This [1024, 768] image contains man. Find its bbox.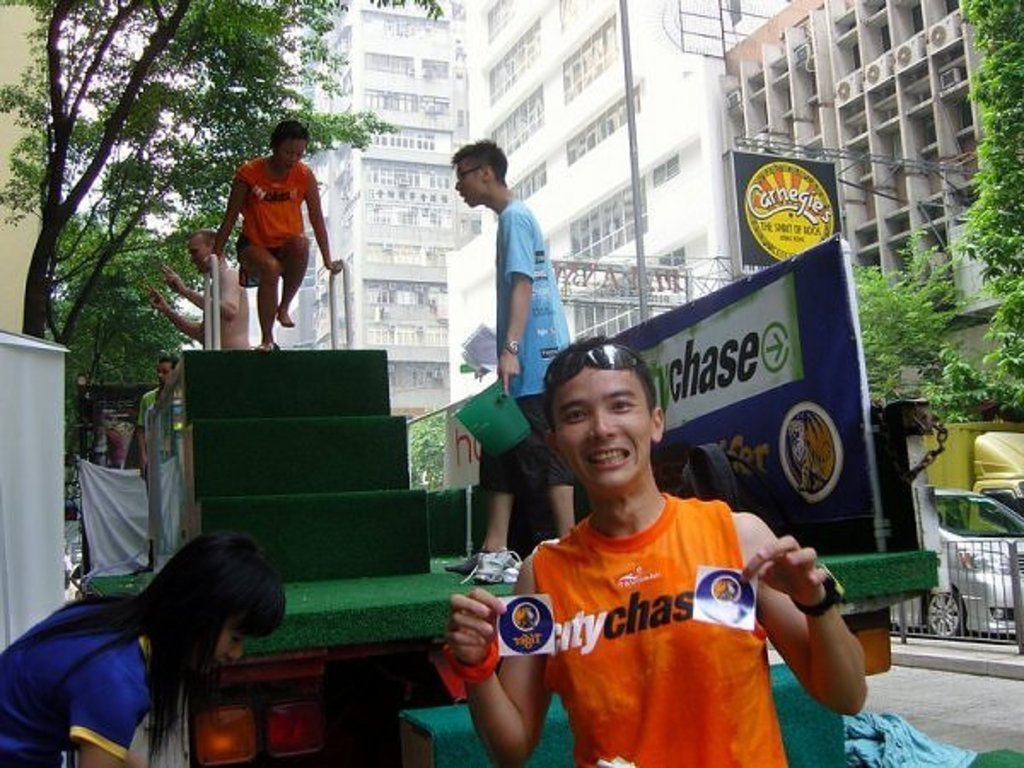
[142,355,186,468].
